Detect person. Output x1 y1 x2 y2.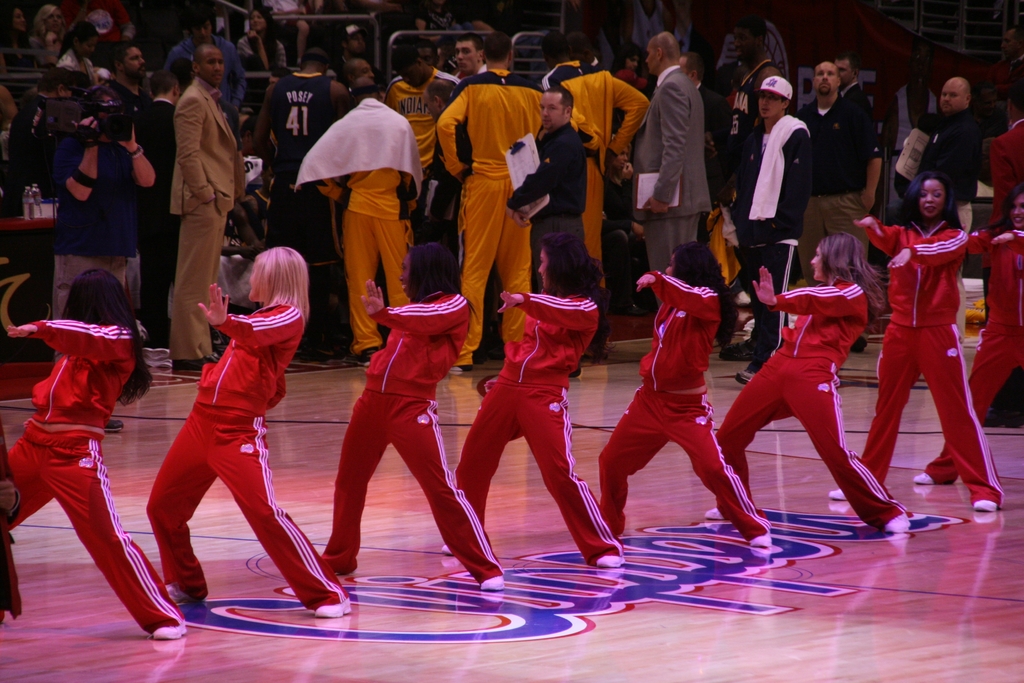
497 80 605 381.
